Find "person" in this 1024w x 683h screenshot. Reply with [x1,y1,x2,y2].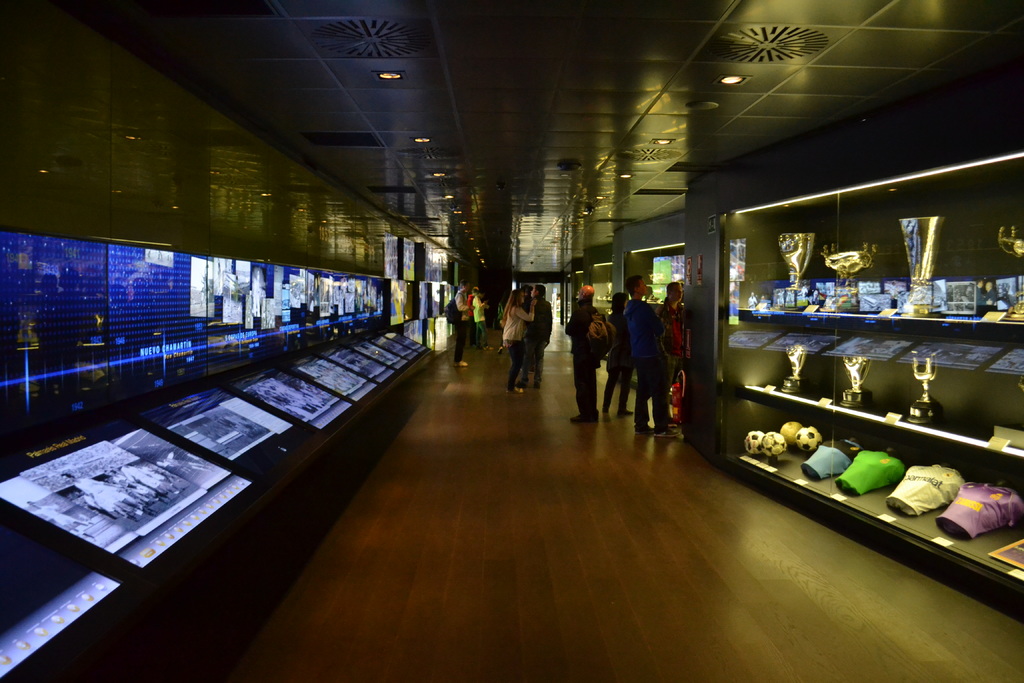
[505,285,542,395].
